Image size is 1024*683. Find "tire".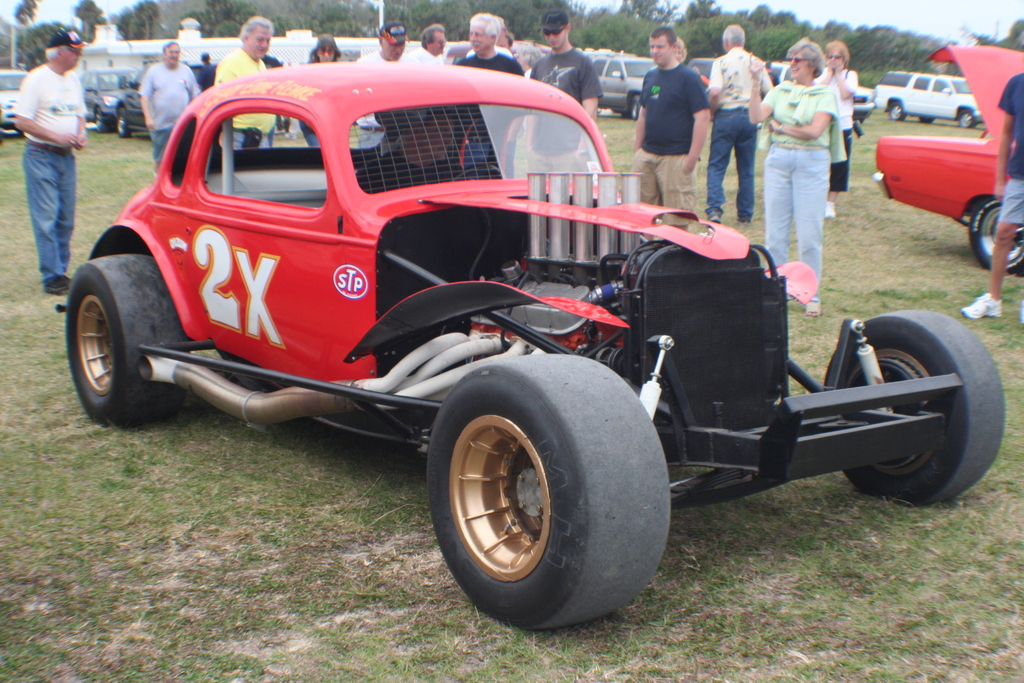
[x1=632, y1=95, x2=639, y2=121].
